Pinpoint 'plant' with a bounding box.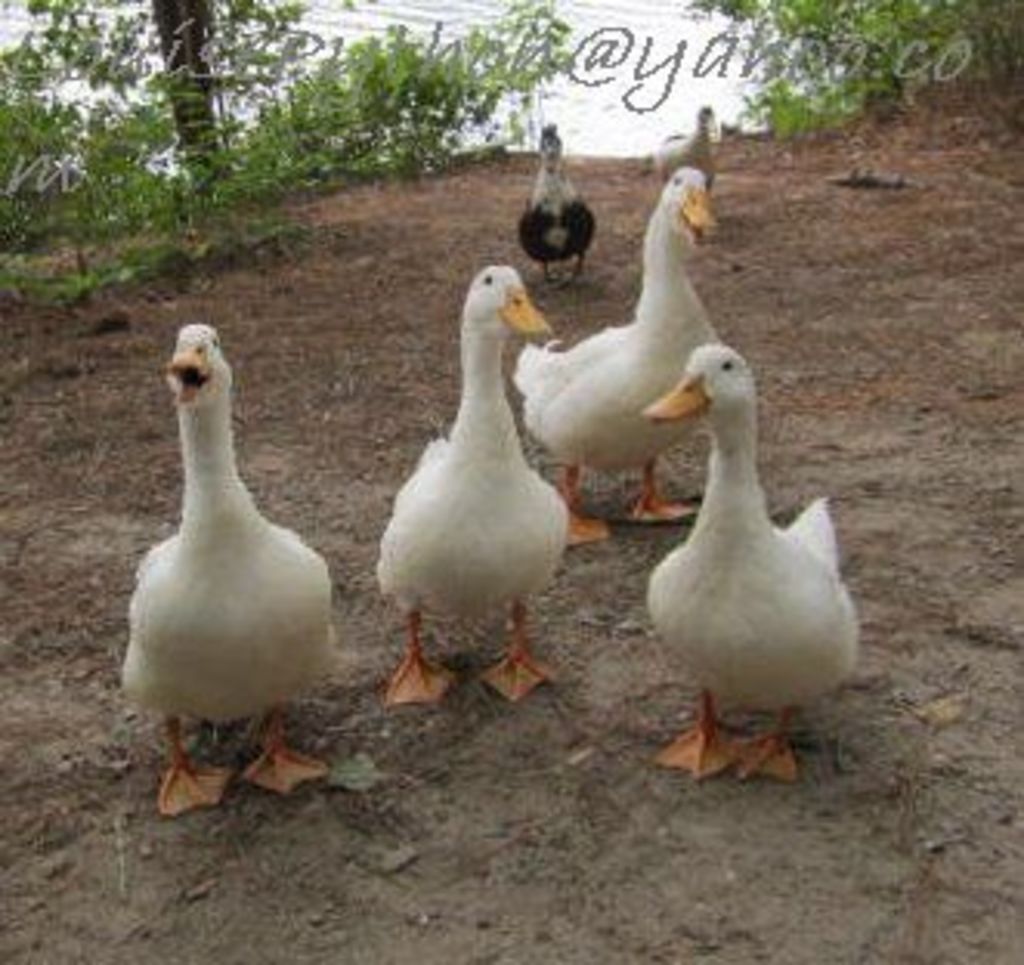
<region>832, 0, 944, 127</region>.
